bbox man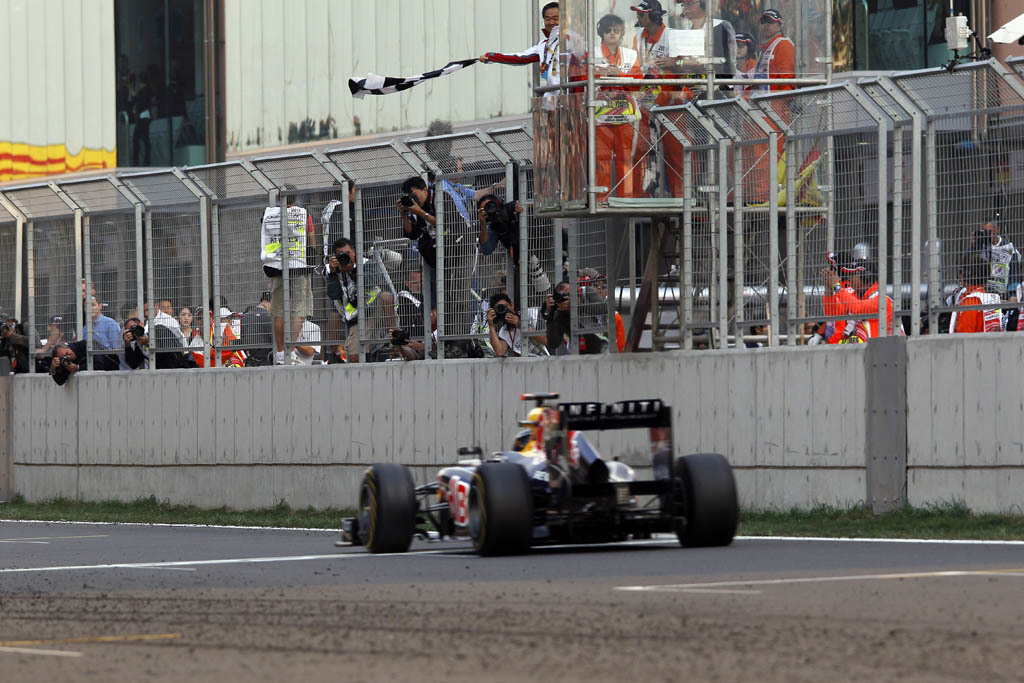
730,30,755,201
